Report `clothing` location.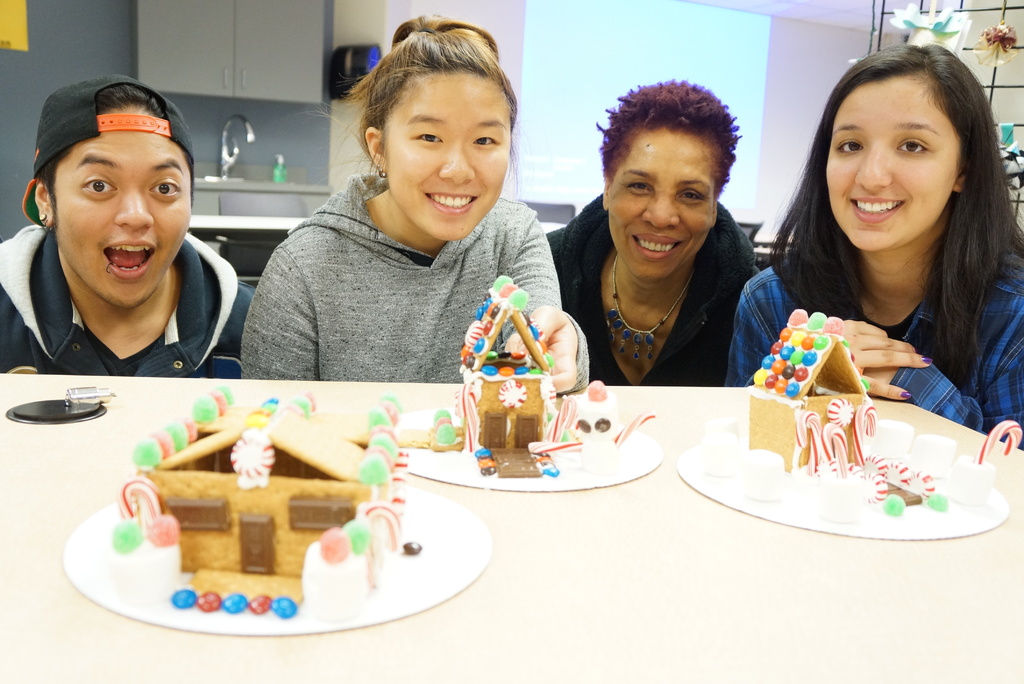
Report: x1=545, y1=192, x2=758, y2=383.
